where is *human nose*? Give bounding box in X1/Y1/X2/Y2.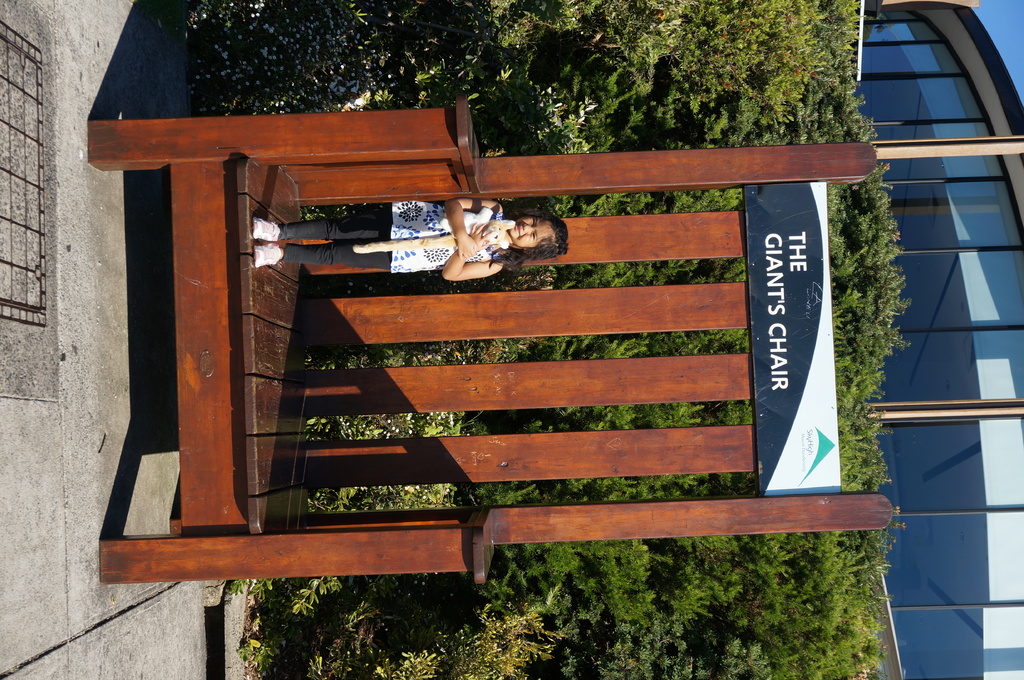
527/225/539/235.
